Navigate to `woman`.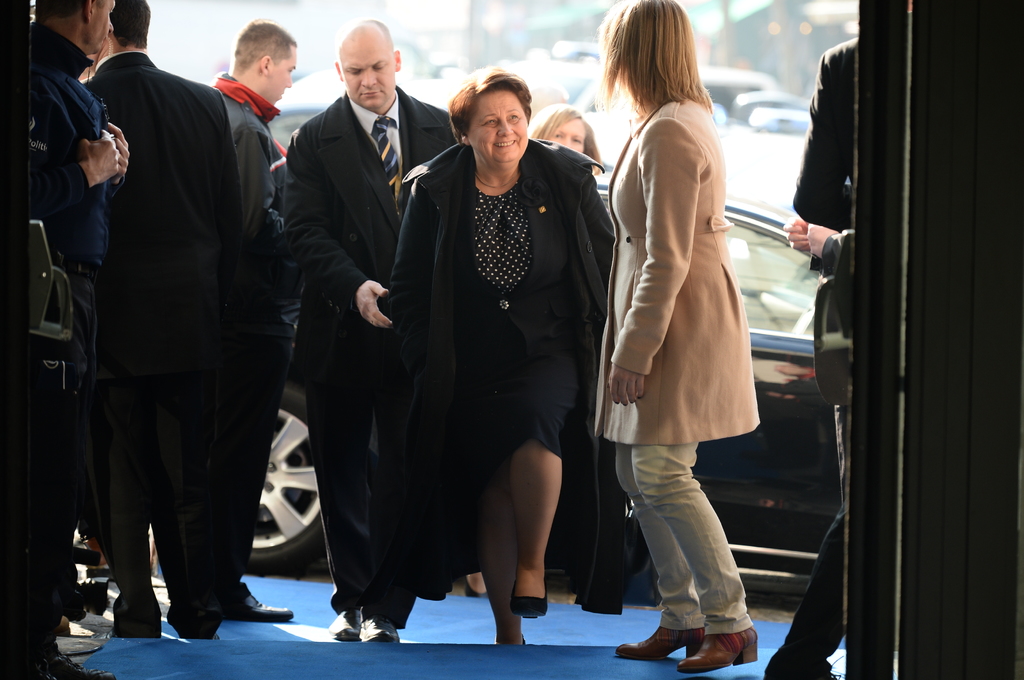
Navigation target: 604 0 764 675.
